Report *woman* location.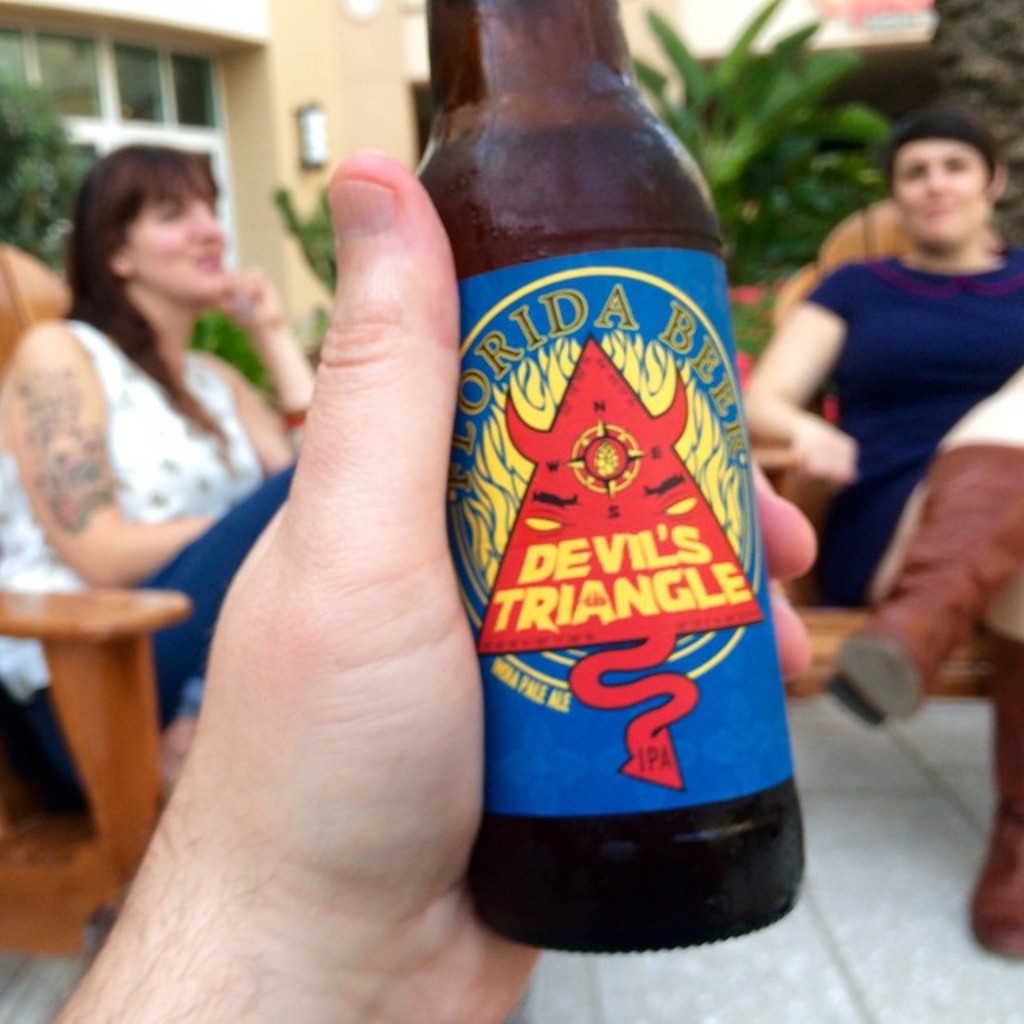
Report: (left=739, top=112, right=1022, bottom=976).
